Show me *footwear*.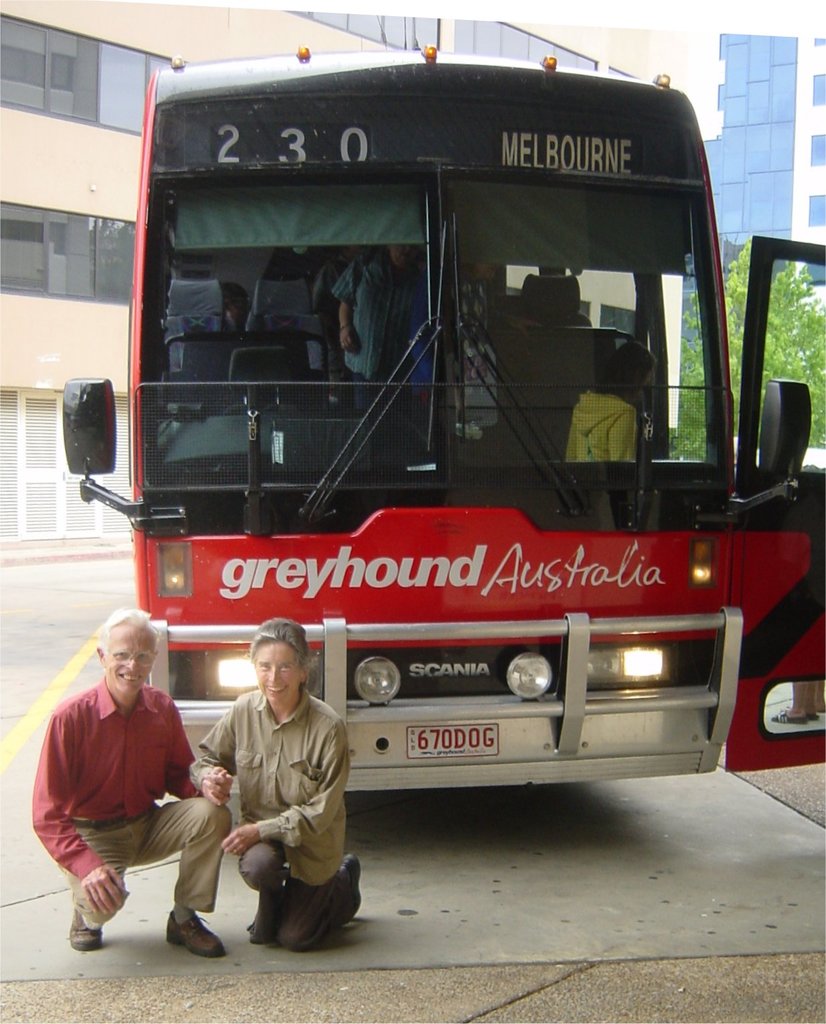
*footwear* is here: pyautogui.locateOnScreen(341, 853, 362, 927).
